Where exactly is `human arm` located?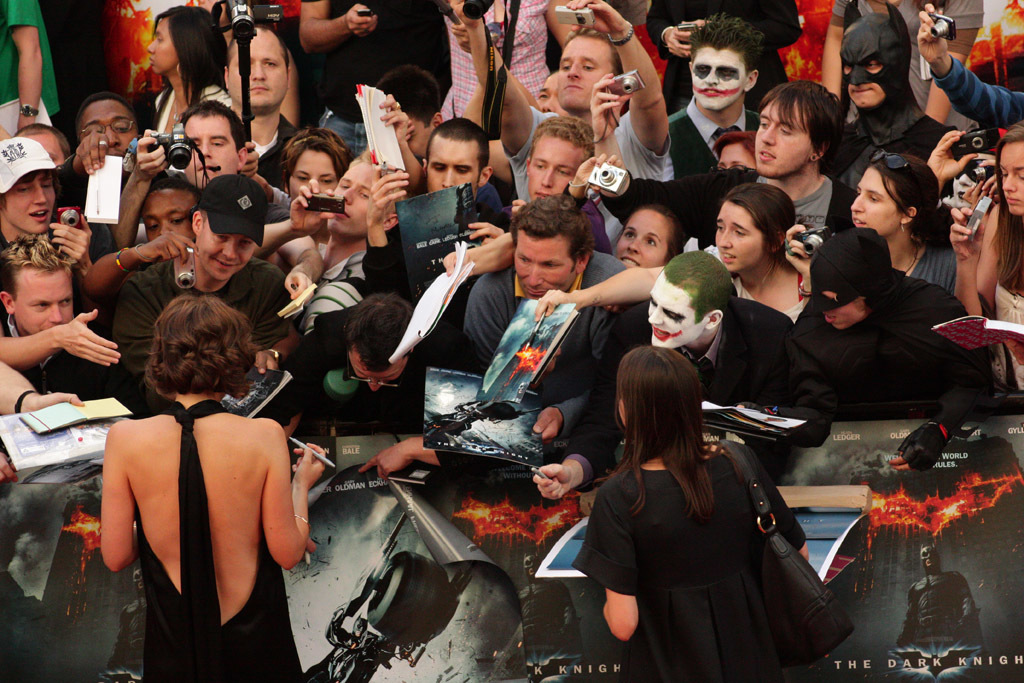
Its bounding box is BBox(352, 429, 556, 475).
